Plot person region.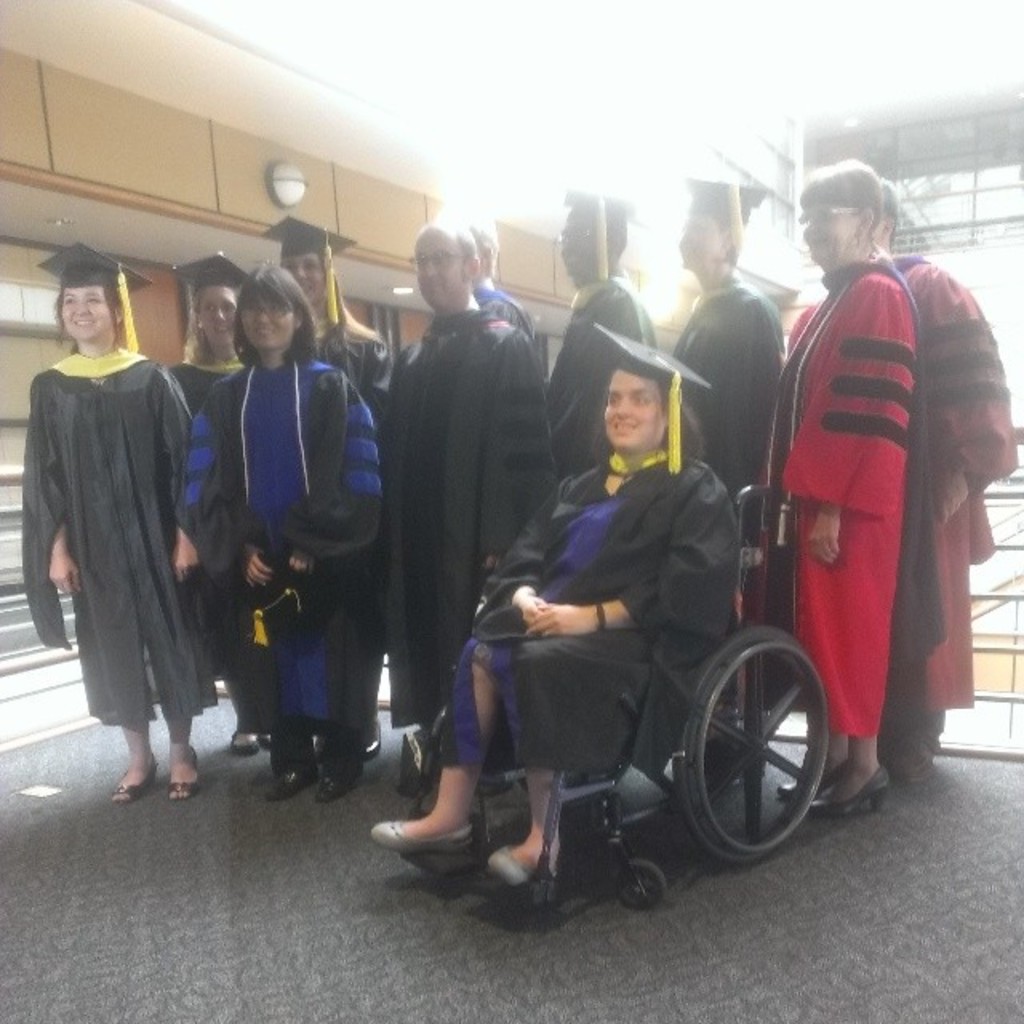
Plotted at (left=166, top=253, right=302, bottom=766).
